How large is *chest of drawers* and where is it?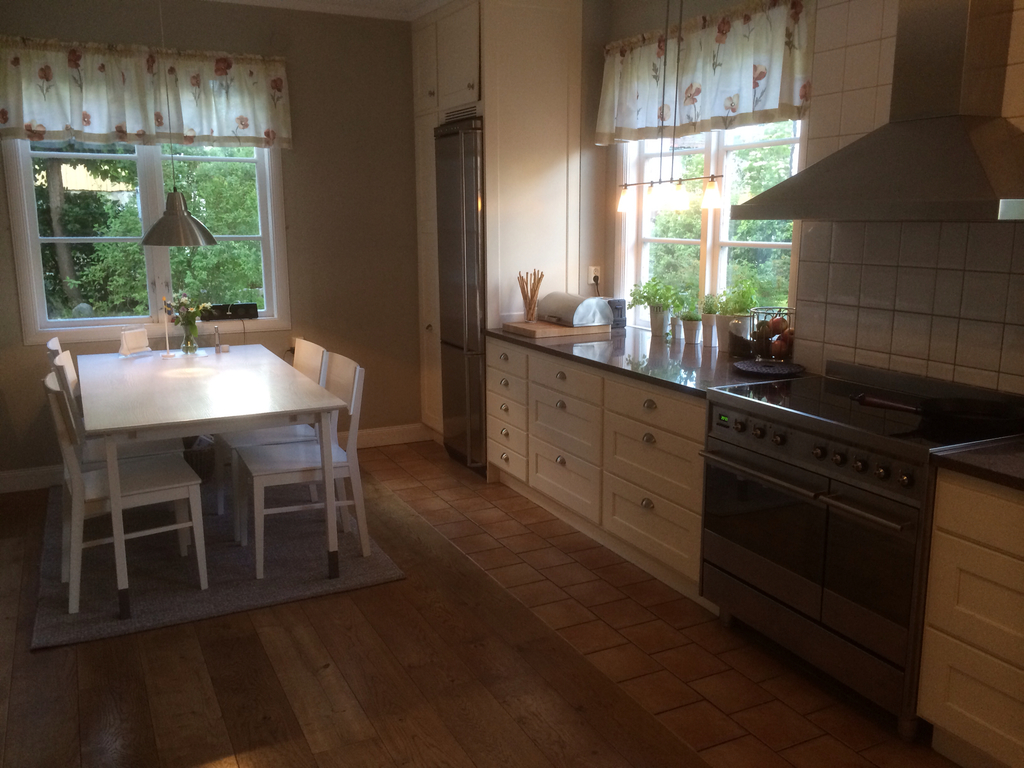
Bounding box: x1=916 y1=466 x2=1023 y2=765.
